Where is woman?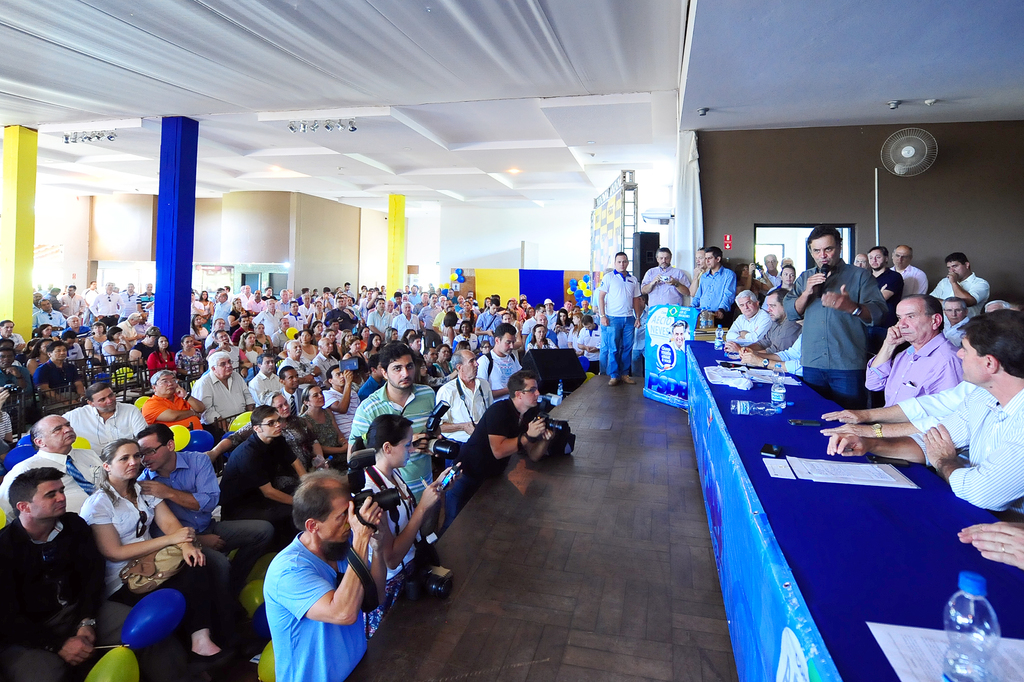
box=[298, 383, 349, 463].
